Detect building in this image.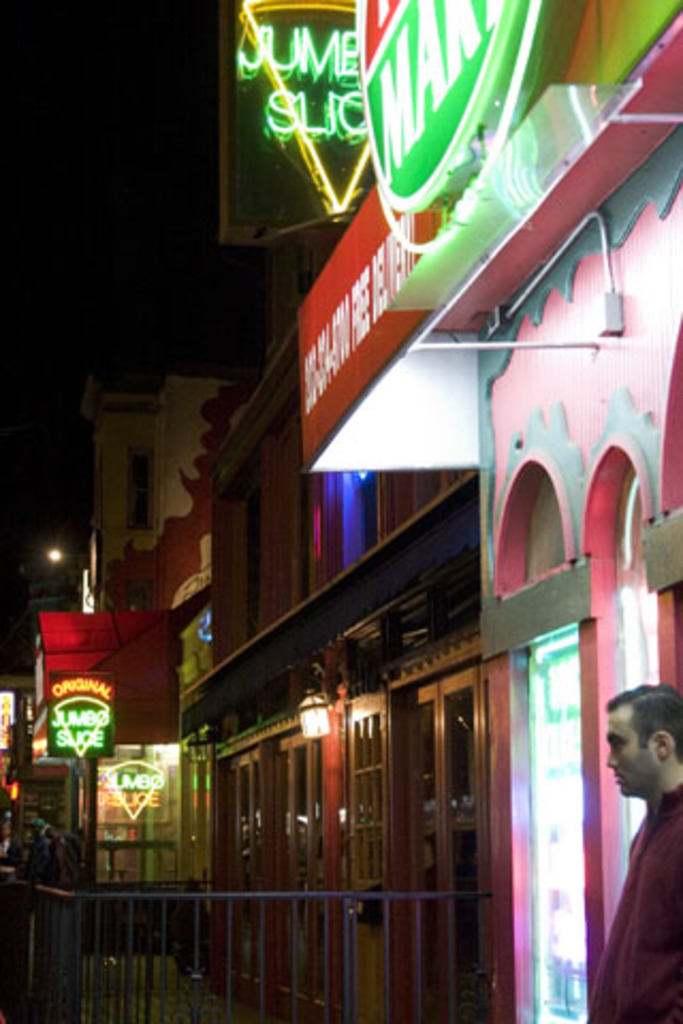
Detection: [x1=181, y1=326, x2=487, y2=1022].
